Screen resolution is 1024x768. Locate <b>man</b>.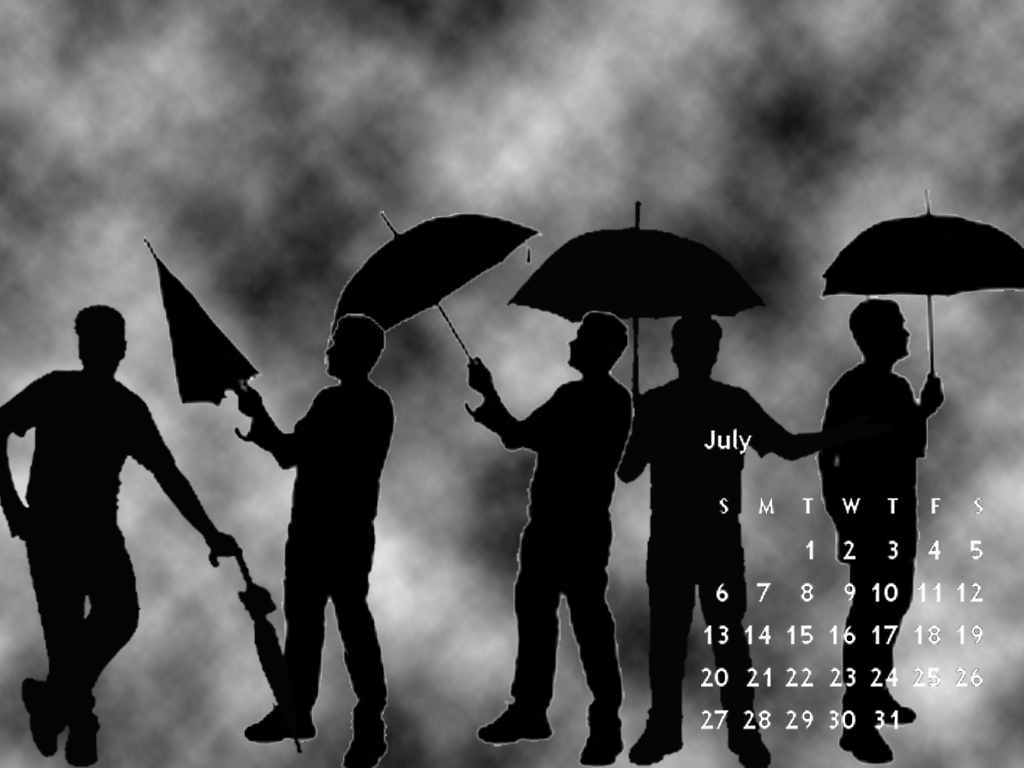
446 305 634 767.
